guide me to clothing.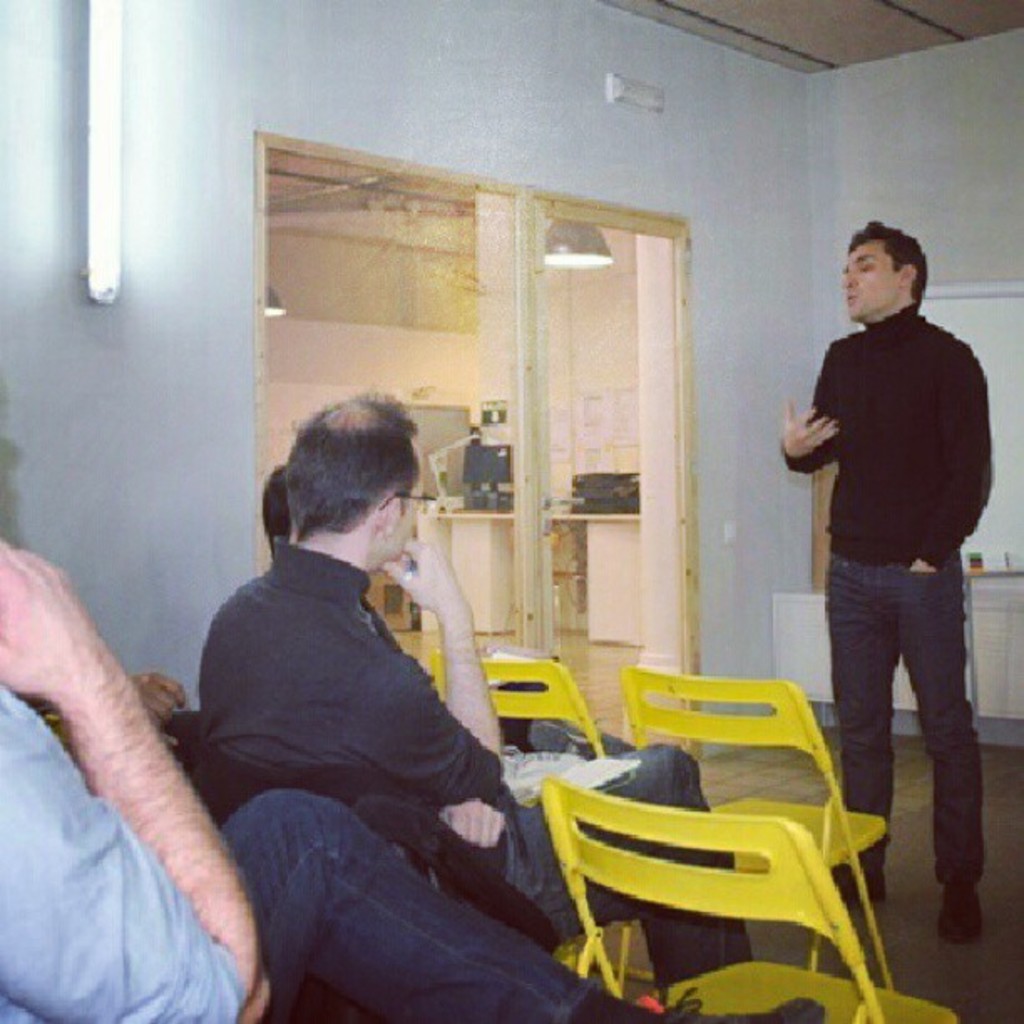
Guidance: <bbox>0, 684, 249, 1022</bbox>.
